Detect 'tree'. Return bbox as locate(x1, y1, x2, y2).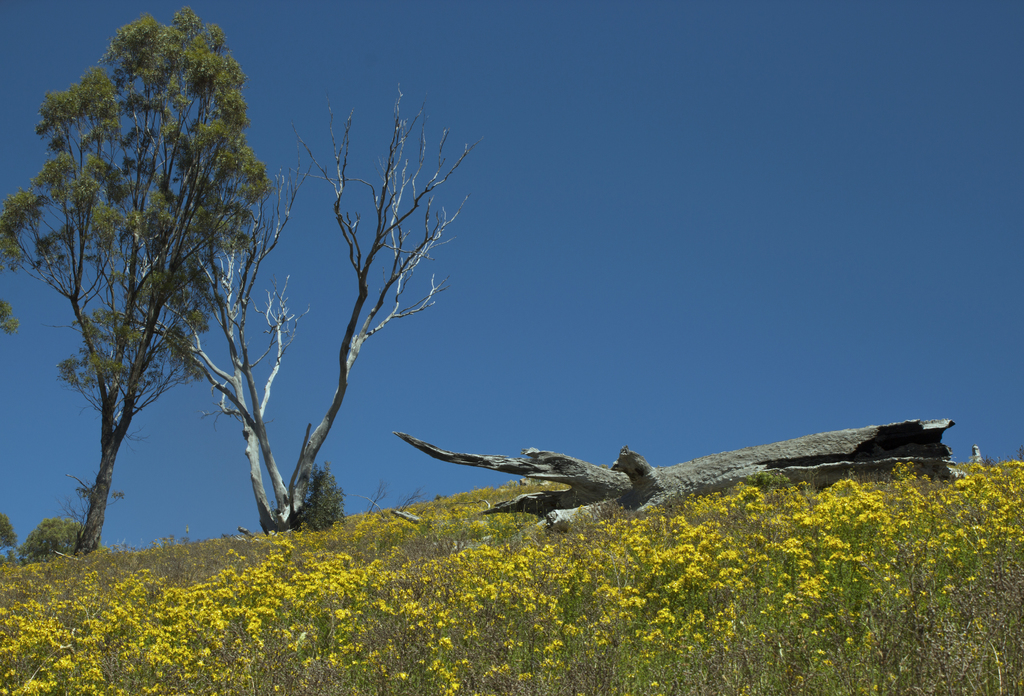
locate(0, 512, 18, 552).
